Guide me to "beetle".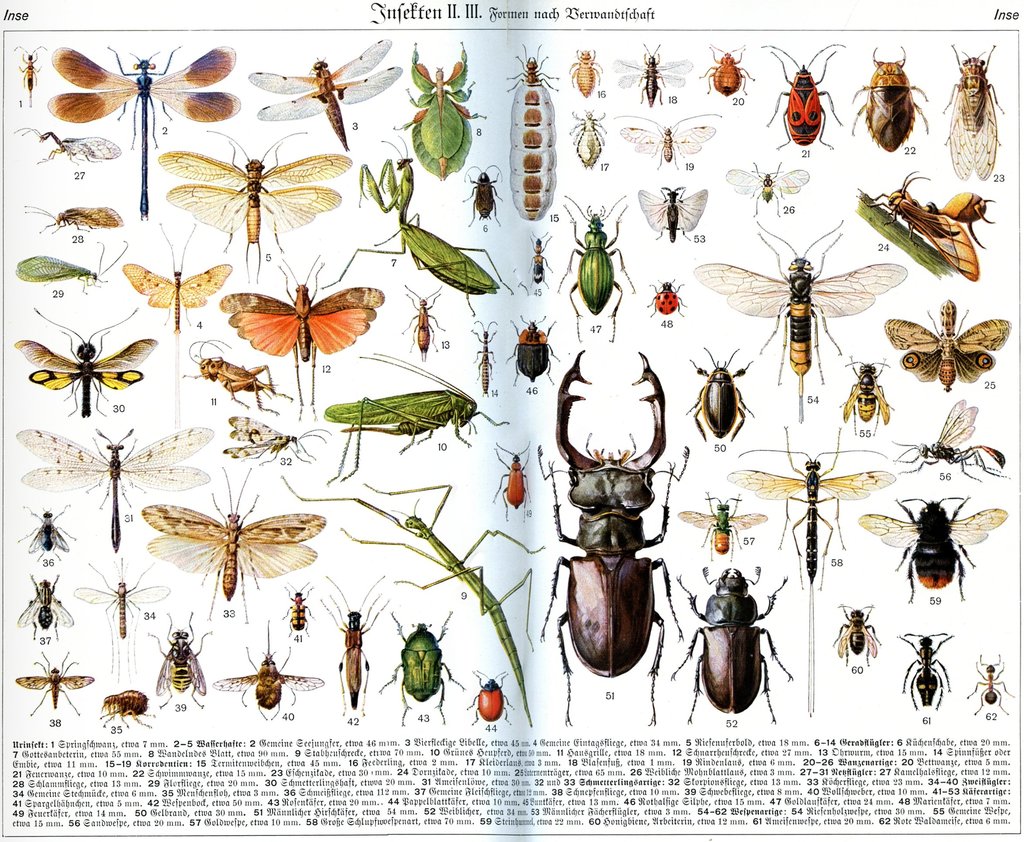
Guidance: BBox(765, 45, 845, 150).
